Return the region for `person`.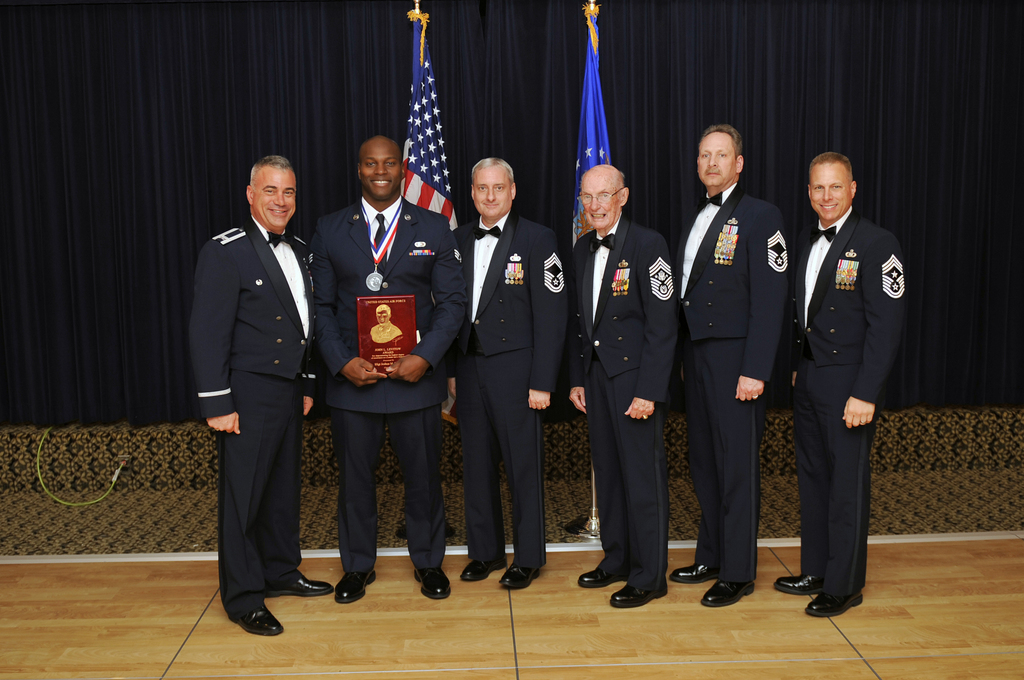
{"x1": 368, "y1": 303, "x2": 401, "y2": 345}.
